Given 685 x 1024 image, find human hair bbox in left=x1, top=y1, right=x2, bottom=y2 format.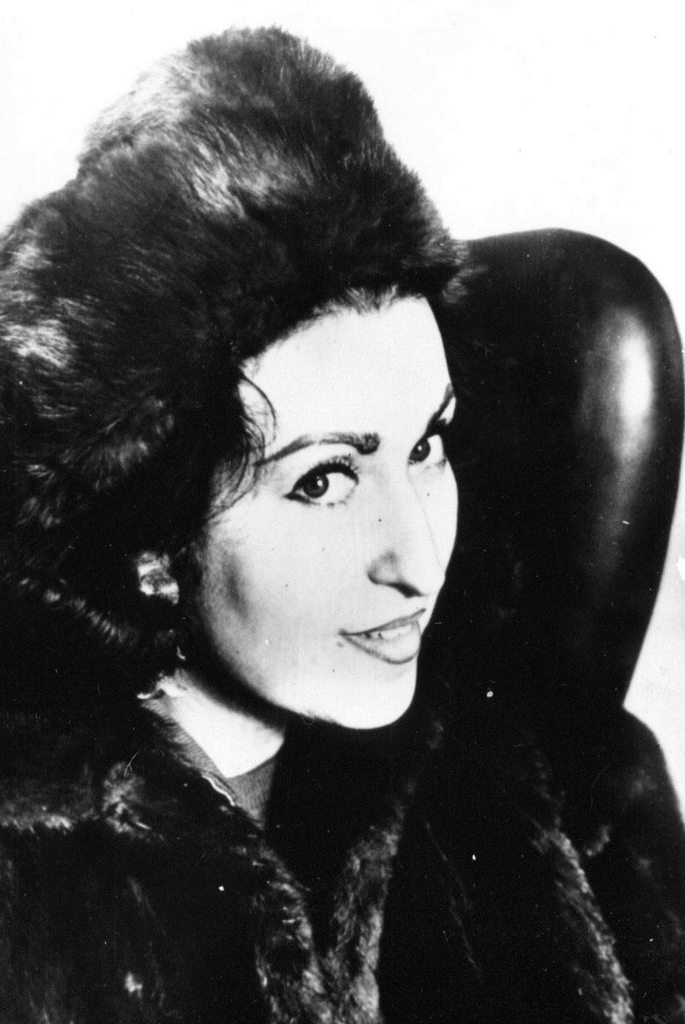
left=0, top=15, right=467, bottom=716.
